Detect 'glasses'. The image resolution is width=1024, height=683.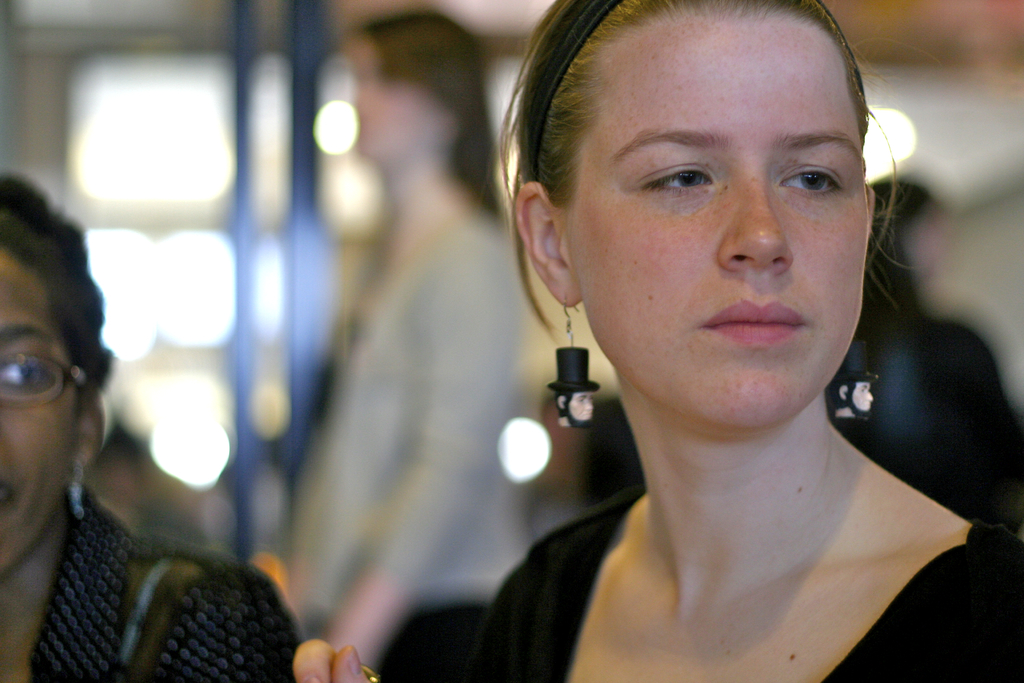
bbox=(0, 355, 91, 409).
